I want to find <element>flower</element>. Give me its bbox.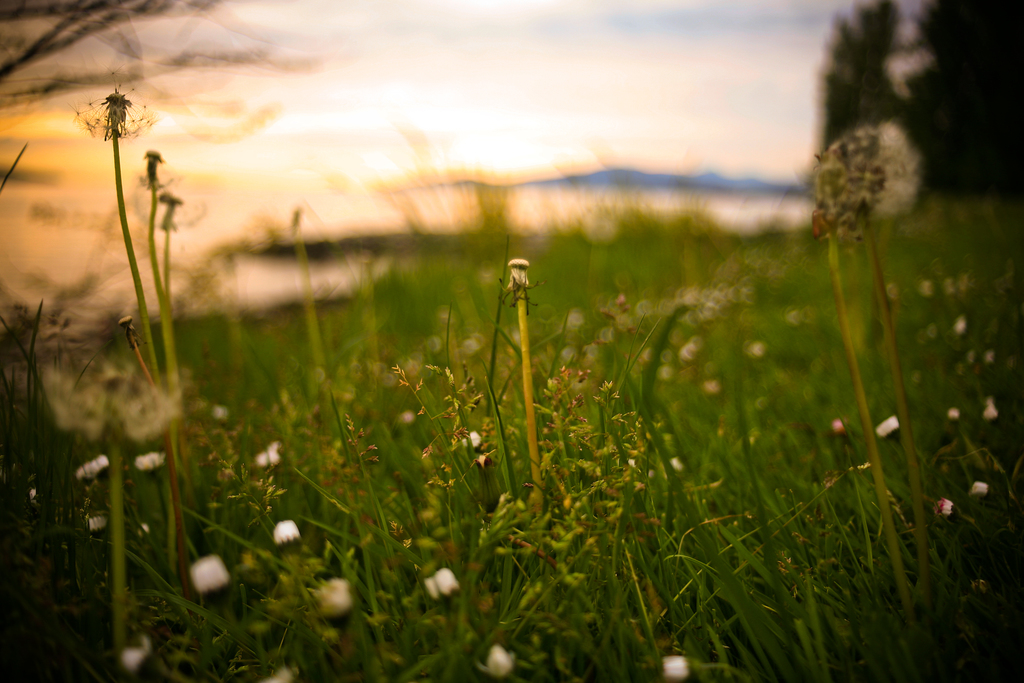
region(982, 400, 998, 416).
